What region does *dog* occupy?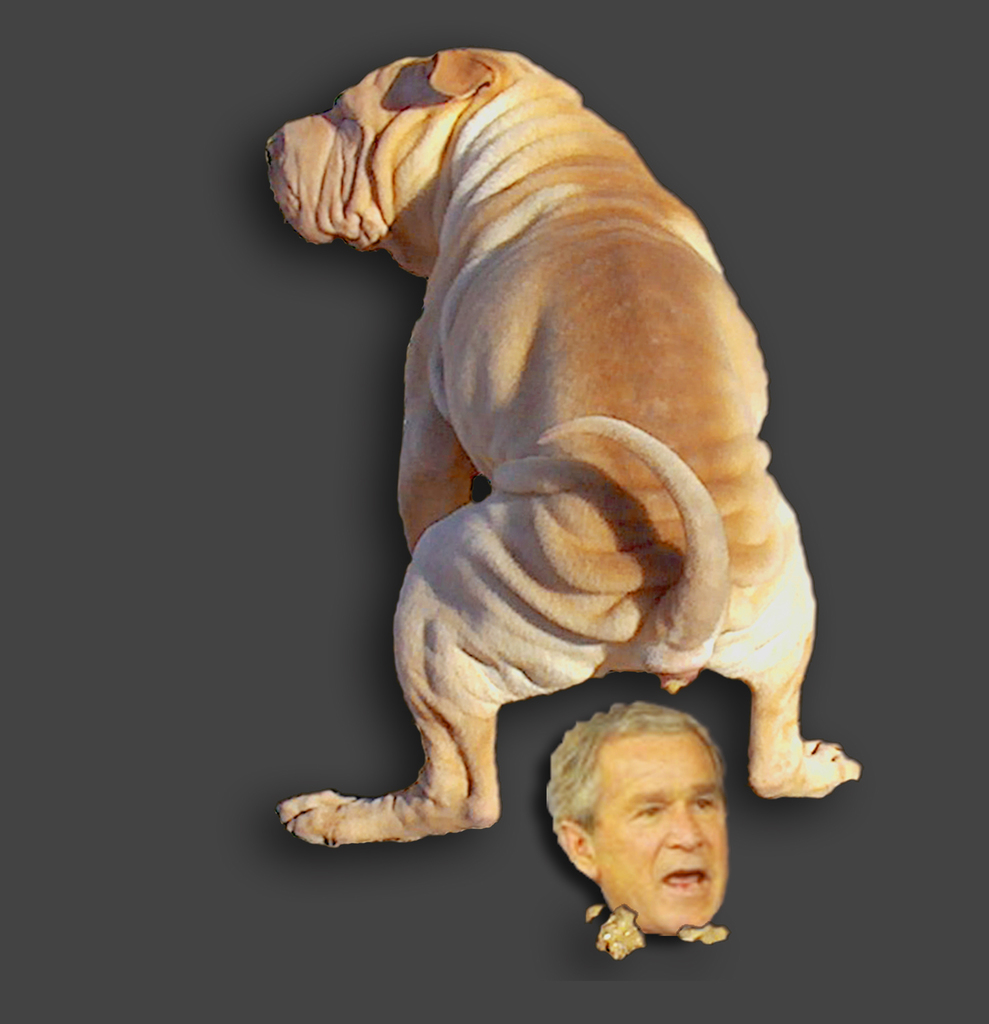
(263, 48, 866, 852).
